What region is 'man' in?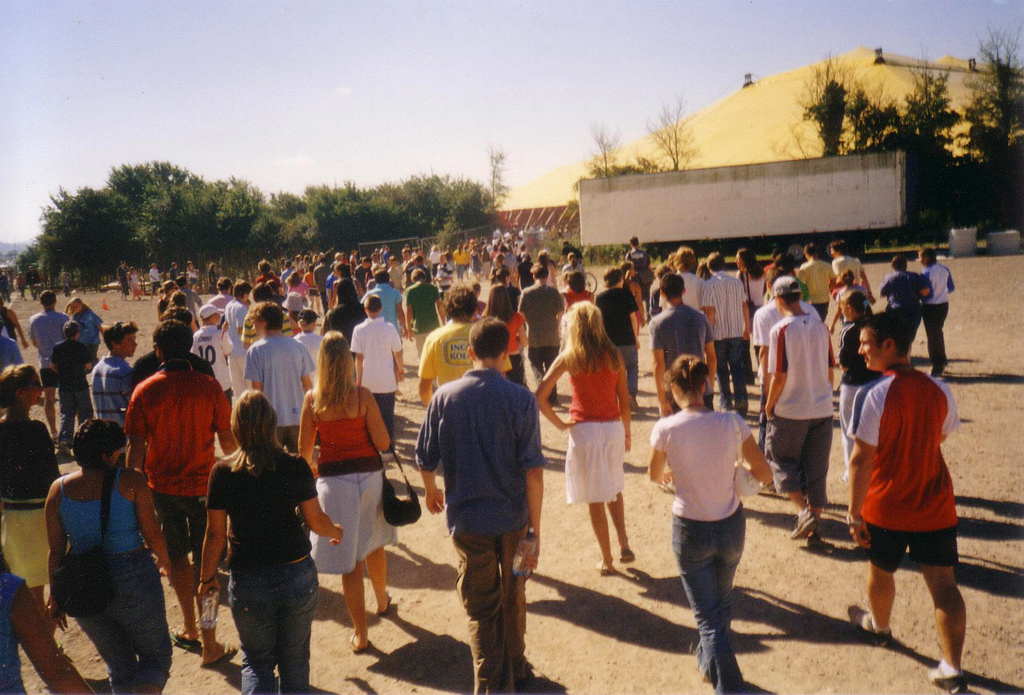
<box>116,259,132,300</box>.
